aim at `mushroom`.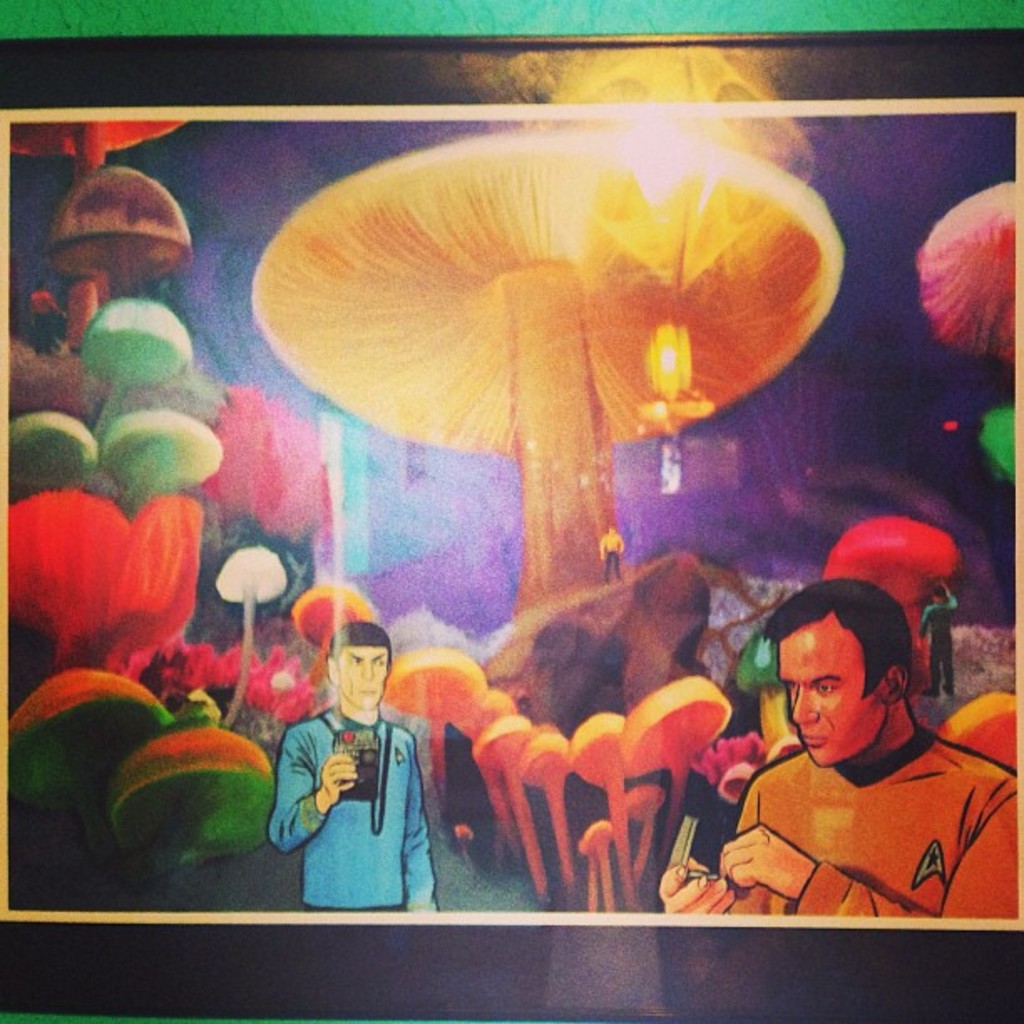
Aimed at 822/517/960/681.
